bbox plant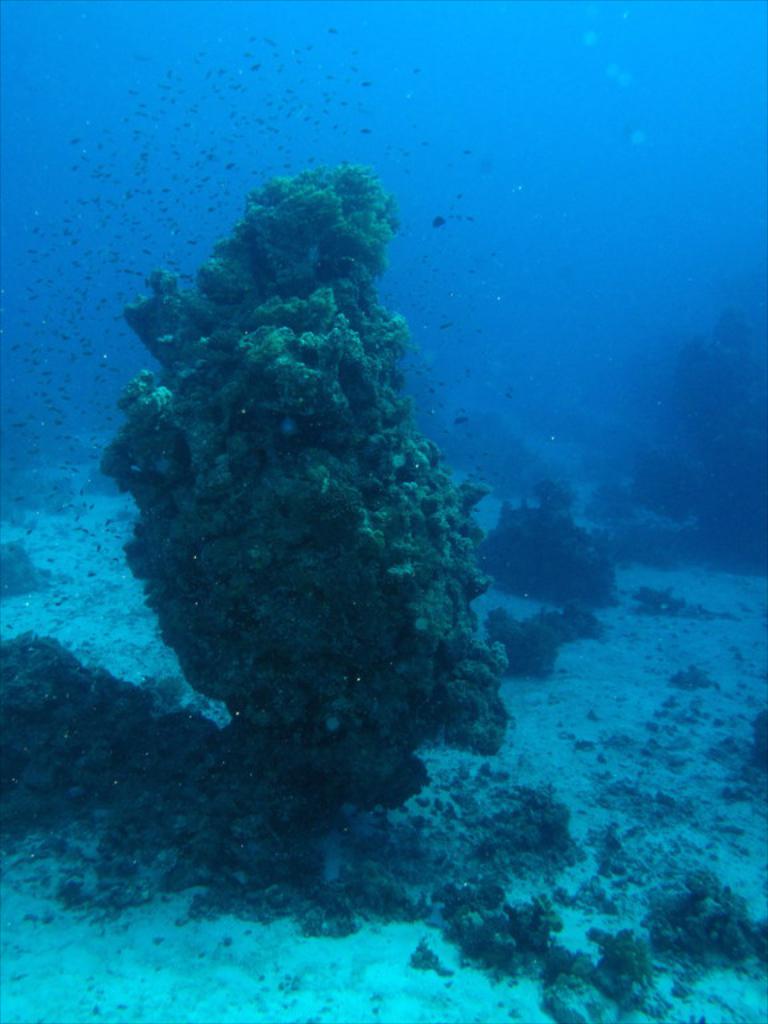
select_region(537, 956, 664, 1023)
